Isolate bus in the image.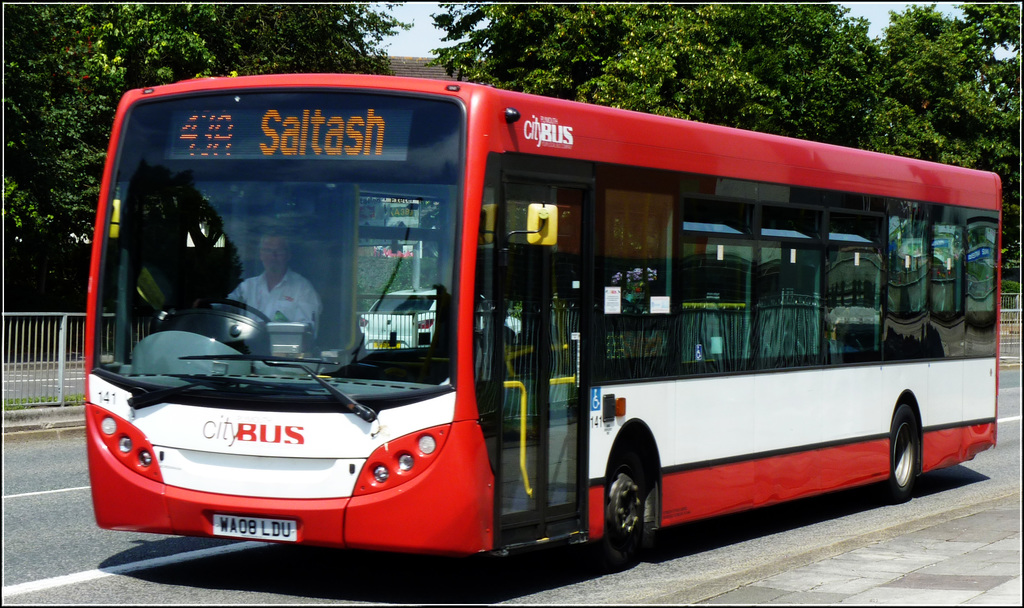
Isolated region: 84/70/1003/572.
